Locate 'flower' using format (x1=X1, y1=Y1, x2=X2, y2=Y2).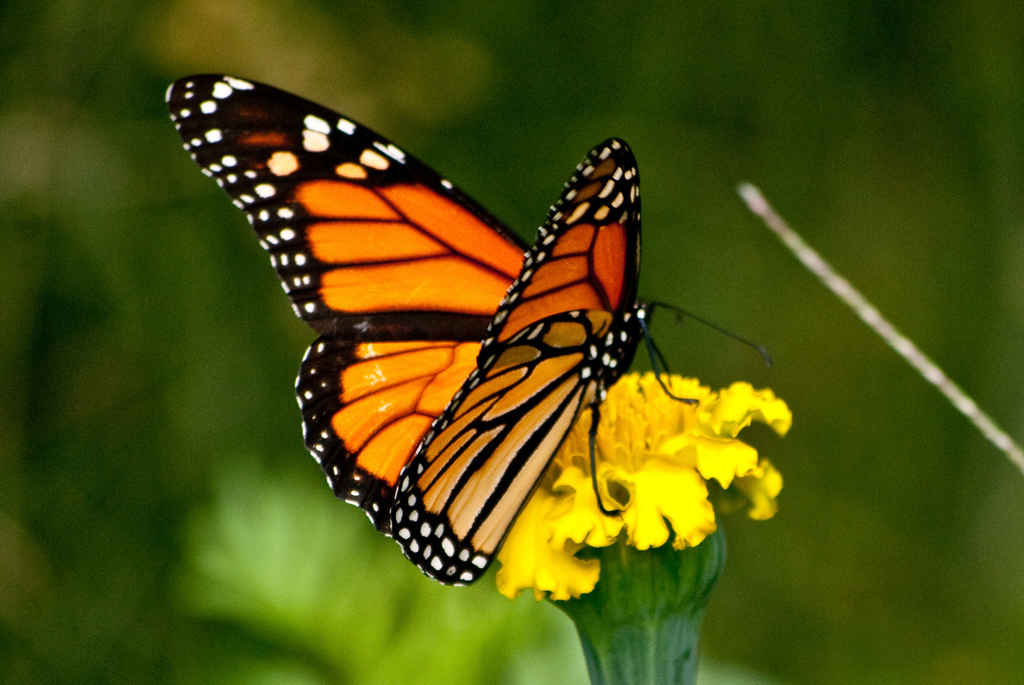
(x1=502, y1=378, x2=799, y2=586).
